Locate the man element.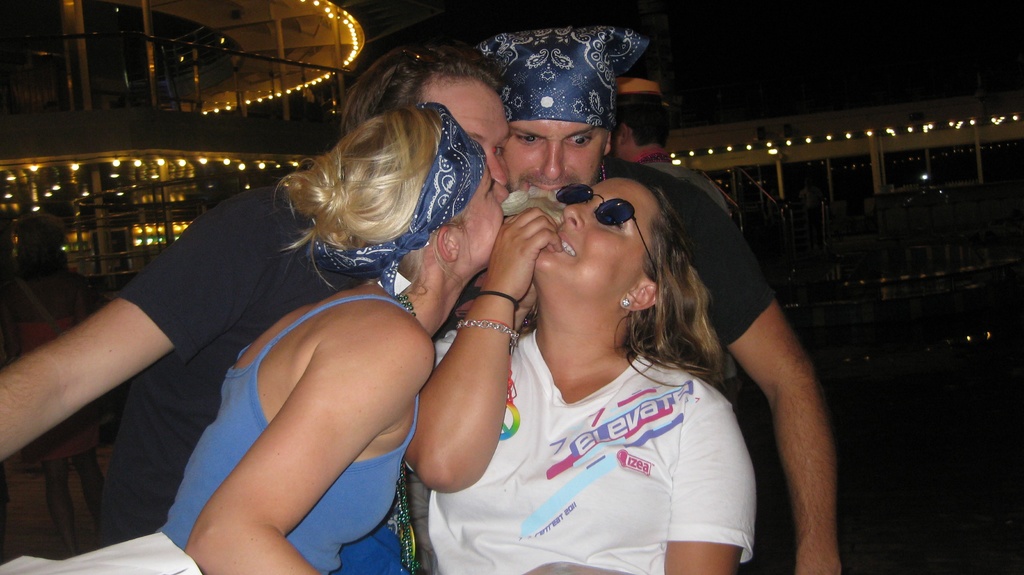
Element bbox: (x1=0, y1=48, x2=509, y2=574).
